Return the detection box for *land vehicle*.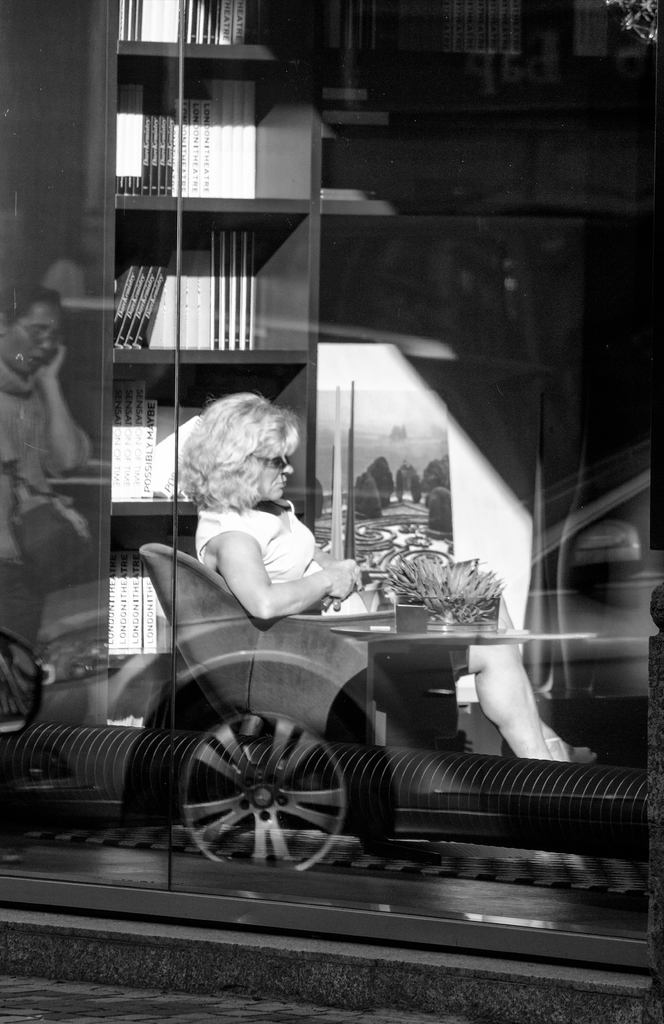
24:426:663:865.
